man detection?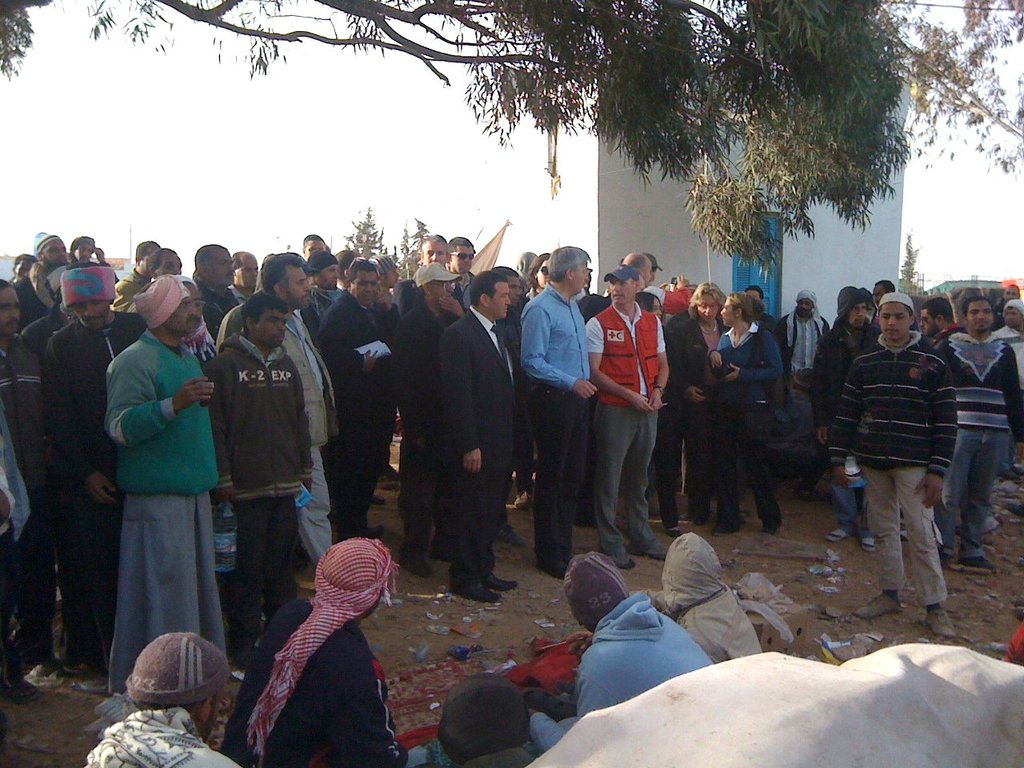
bbox=(776, 290, 830, 394)
